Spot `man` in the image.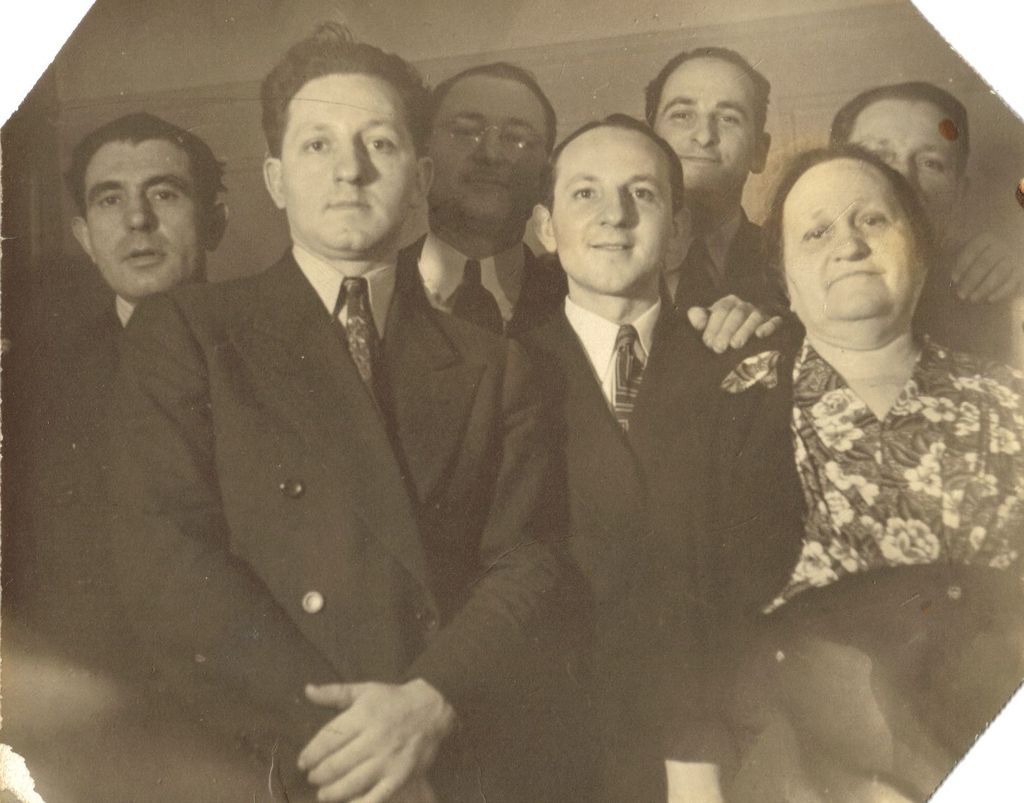
`man` found at detection(490, 107, 799, 802).
